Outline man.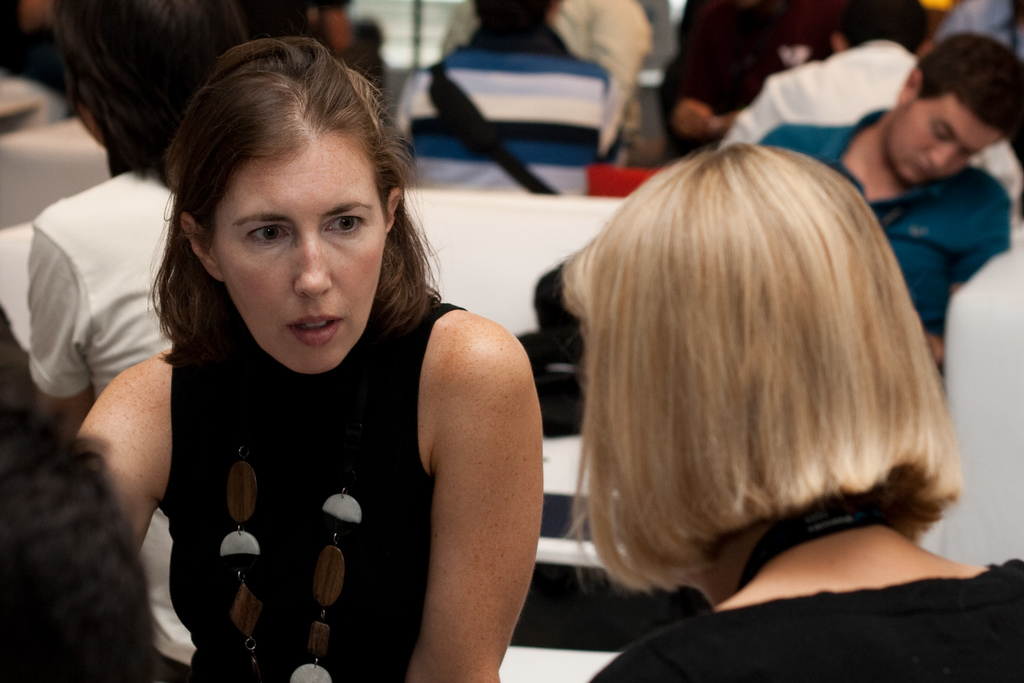
Outline: bbox=[659, 0, 929, 170].
